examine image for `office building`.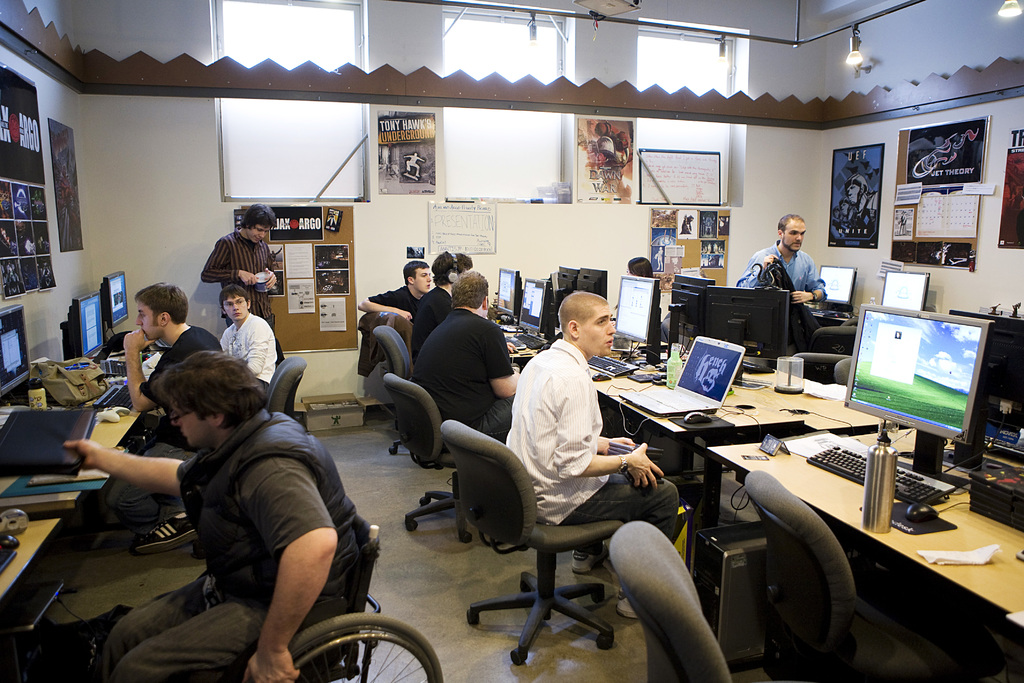
Examination result: Rect(0, 3, 1023, 682).
